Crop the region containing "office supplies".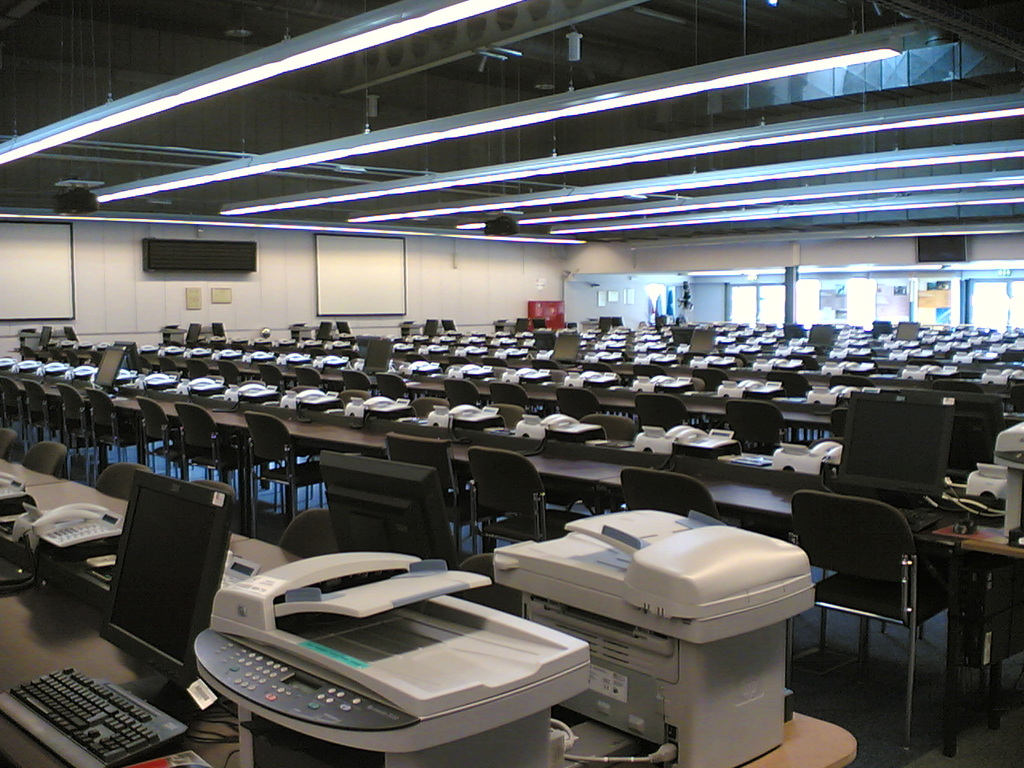
Crop region: region(518, 406, 598, 438).
